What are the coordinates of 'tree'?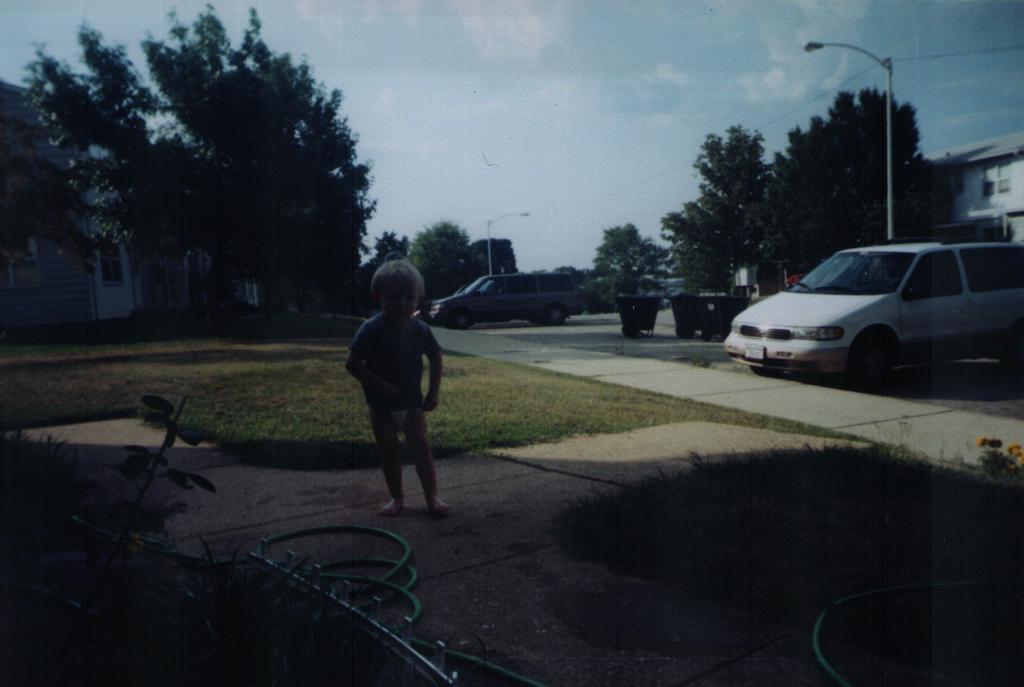
x1=3, y1=0, x2=387, y2=329.
